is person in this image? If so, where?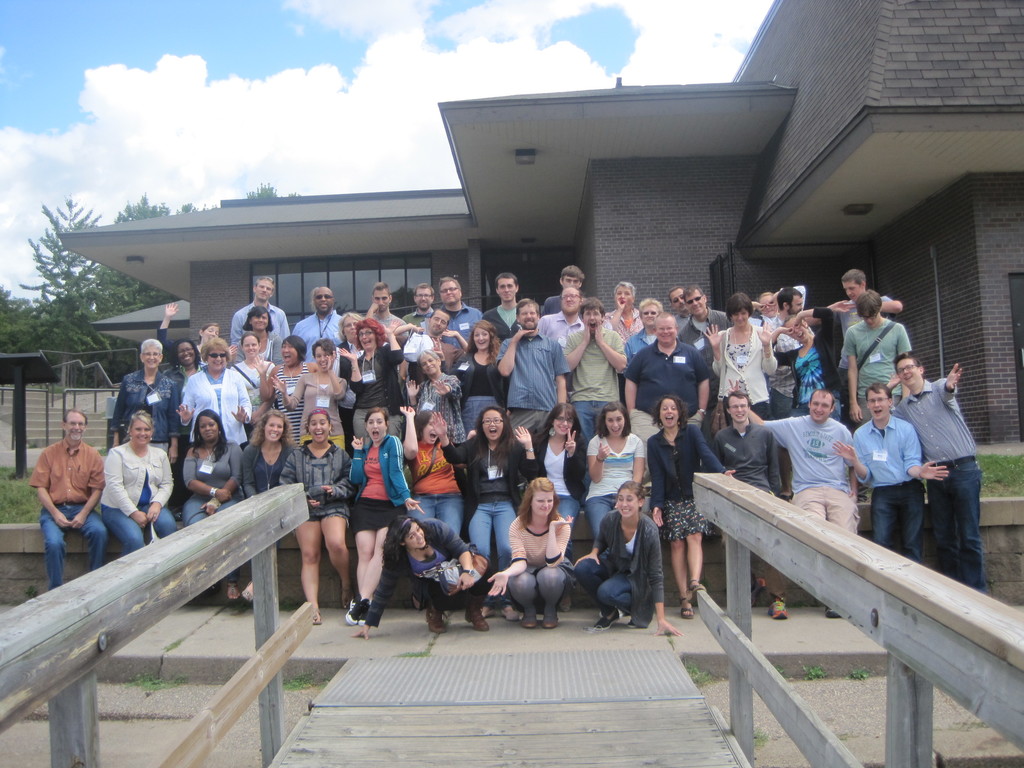
Yes, at [845, 285, 899, 389].
